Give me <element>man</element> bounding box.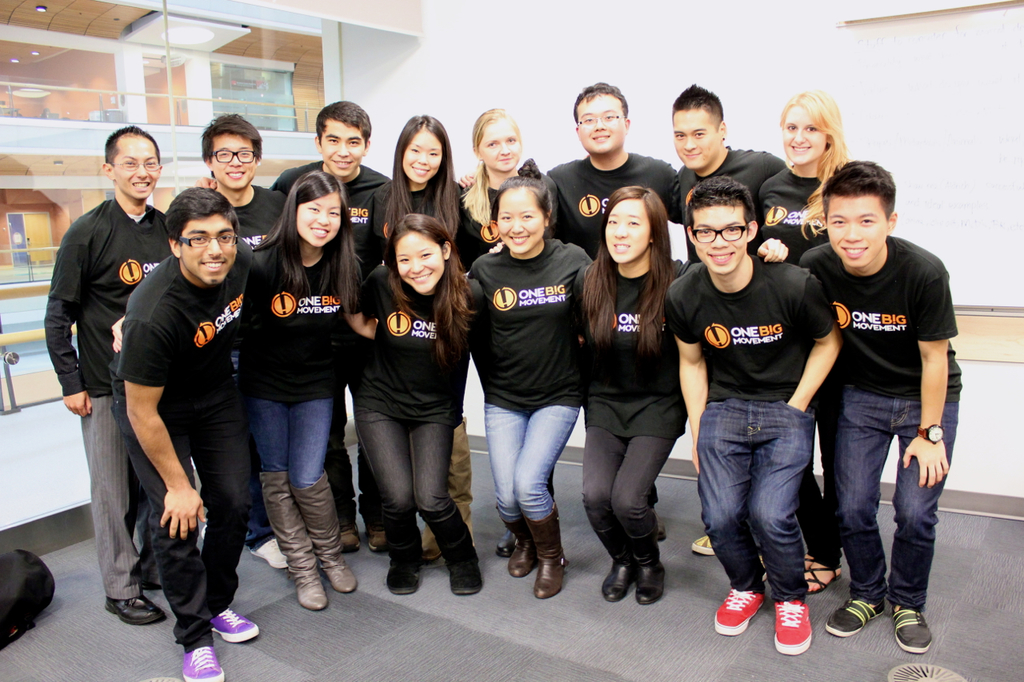
bbox=(801, 157, 969, 655).
